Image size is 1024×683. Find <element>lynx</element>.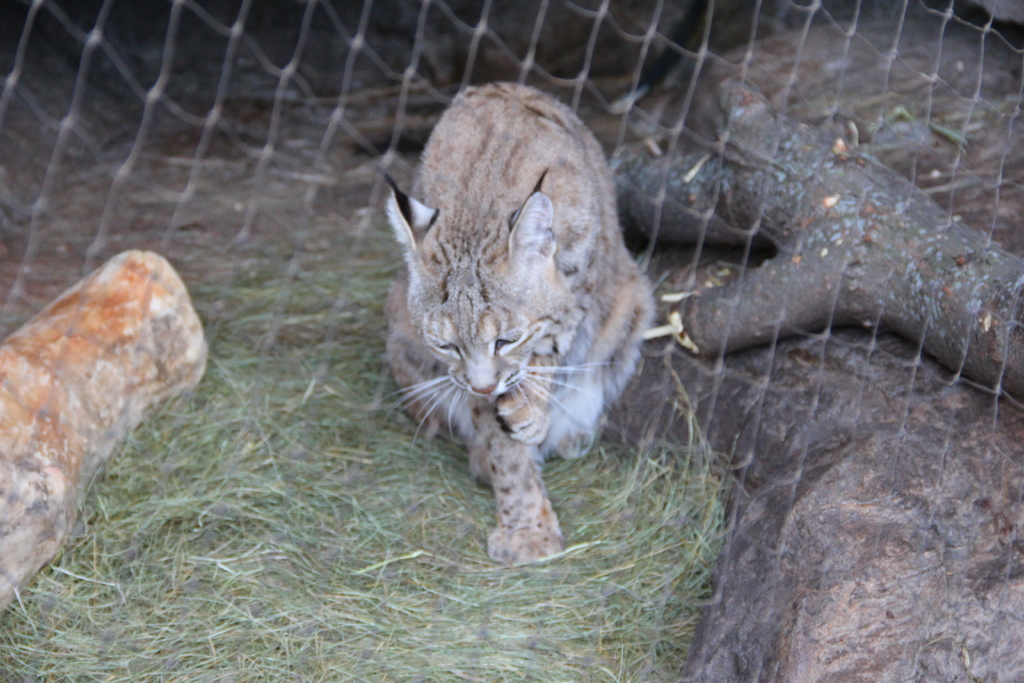
377:79:654:558.
